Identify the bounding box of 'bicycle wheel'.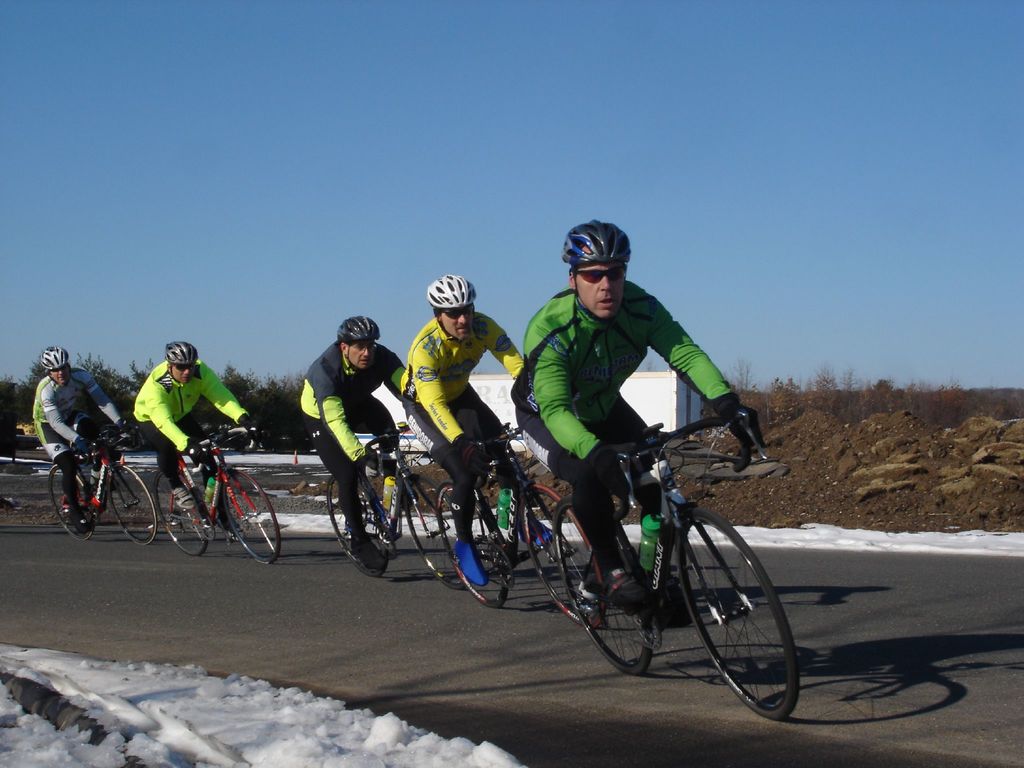
[left=551, top=498, right=653, bottom=676].
